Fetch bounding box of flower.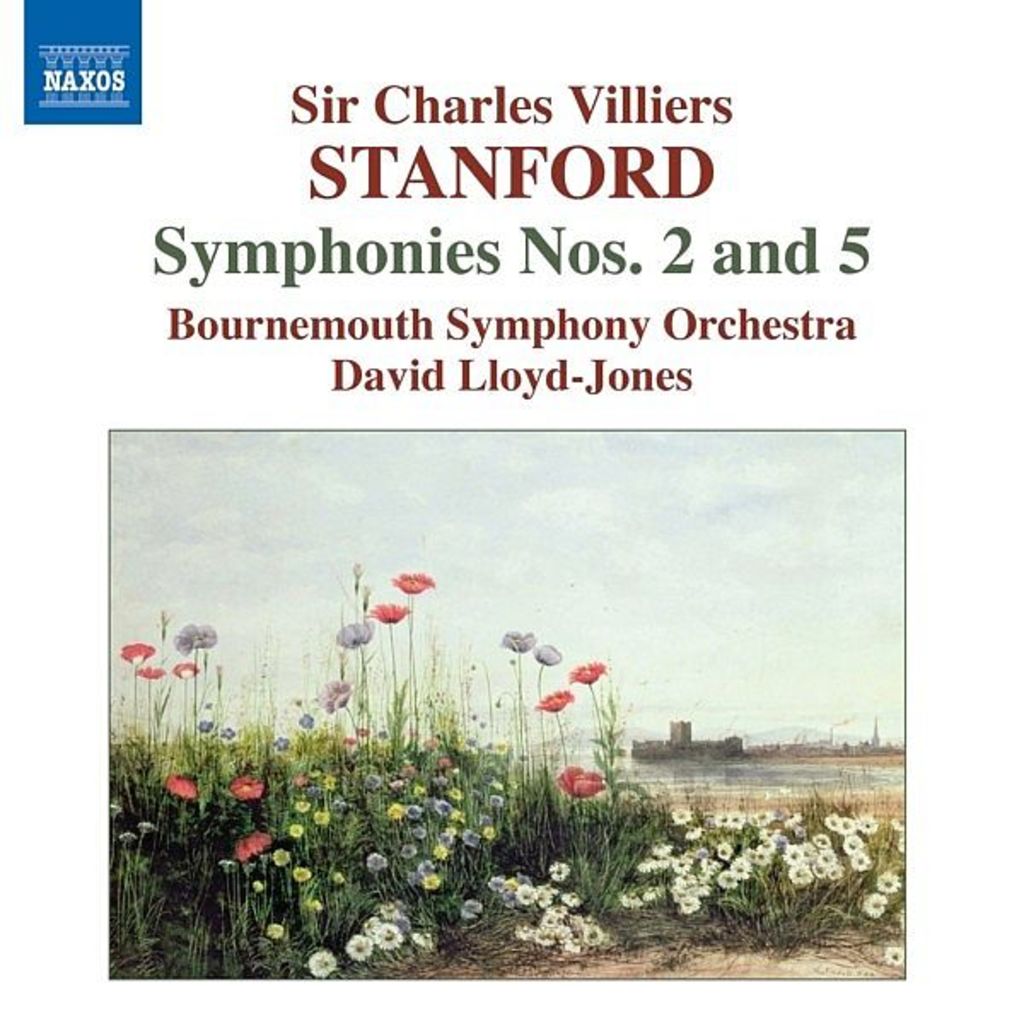
Bbox: [left=169, top=621, right=220, bottom=654].
